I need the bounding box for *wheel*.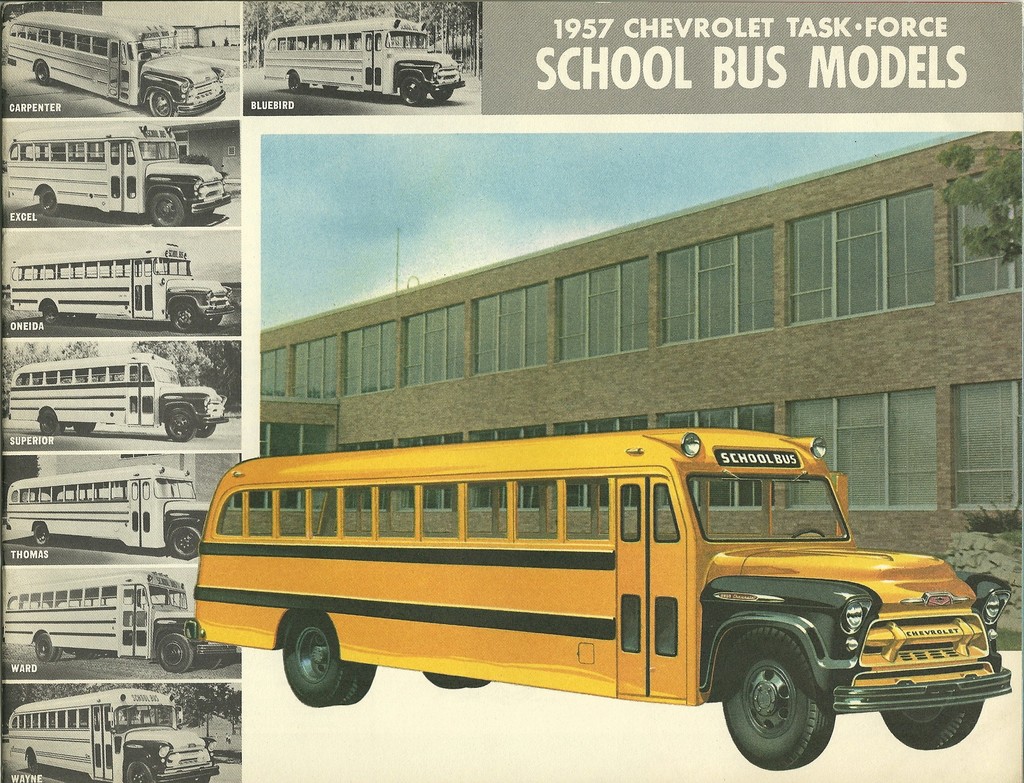
Here it is: {"x1": 125, "y1": 760, "x2": 152, "y2": 782}.
